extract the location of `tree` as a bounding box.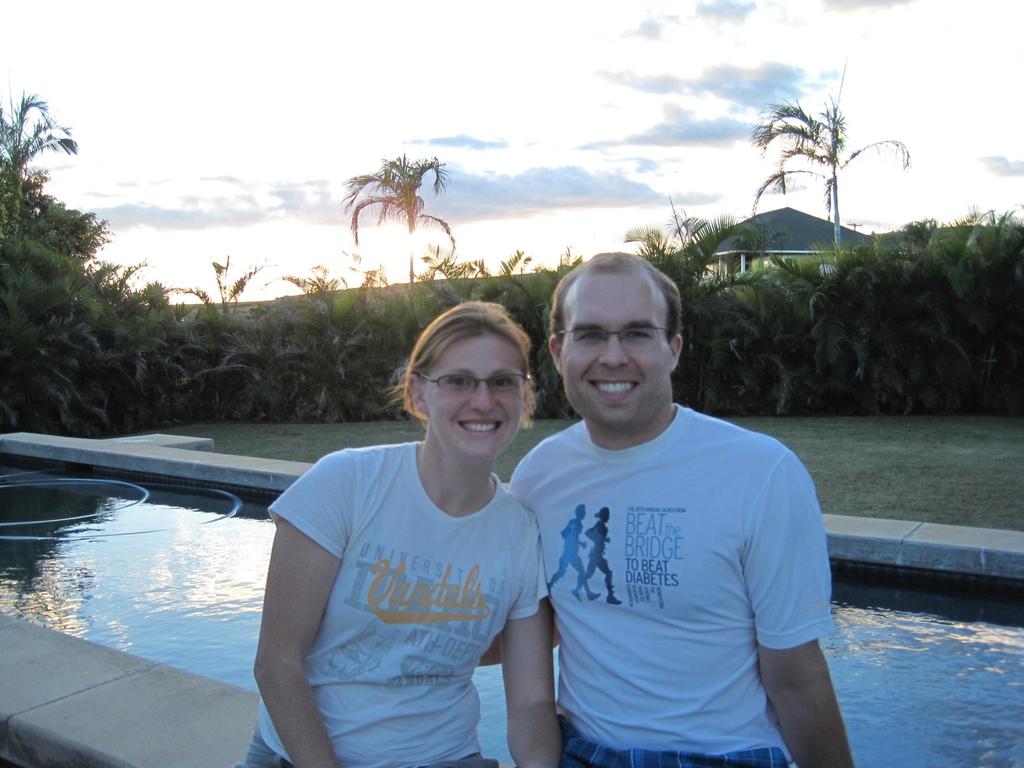
bbox(898, 206, 1005, 422).
